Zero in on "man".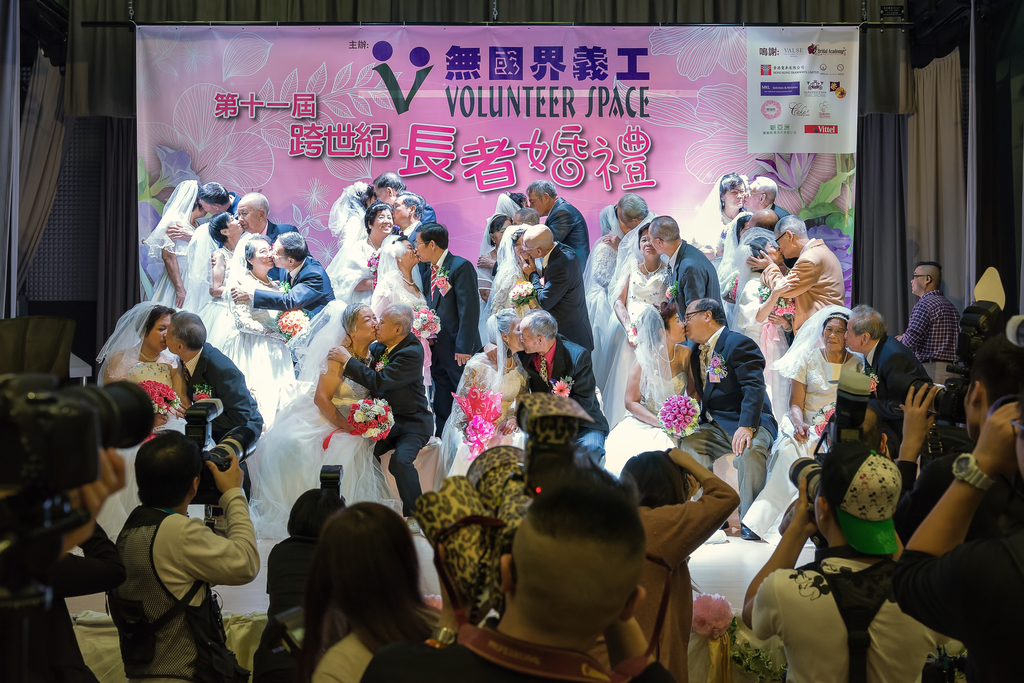
Zeroed in: 481 308 611 467.
